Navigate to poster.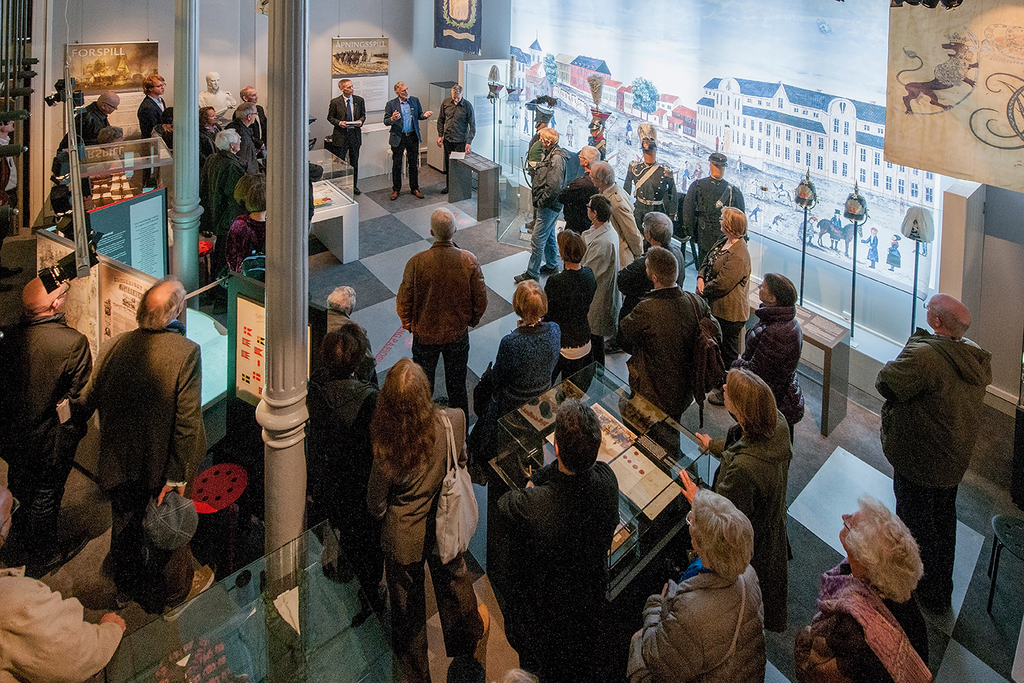
Navigation target: bbox=(330, 32, 397, 112).
